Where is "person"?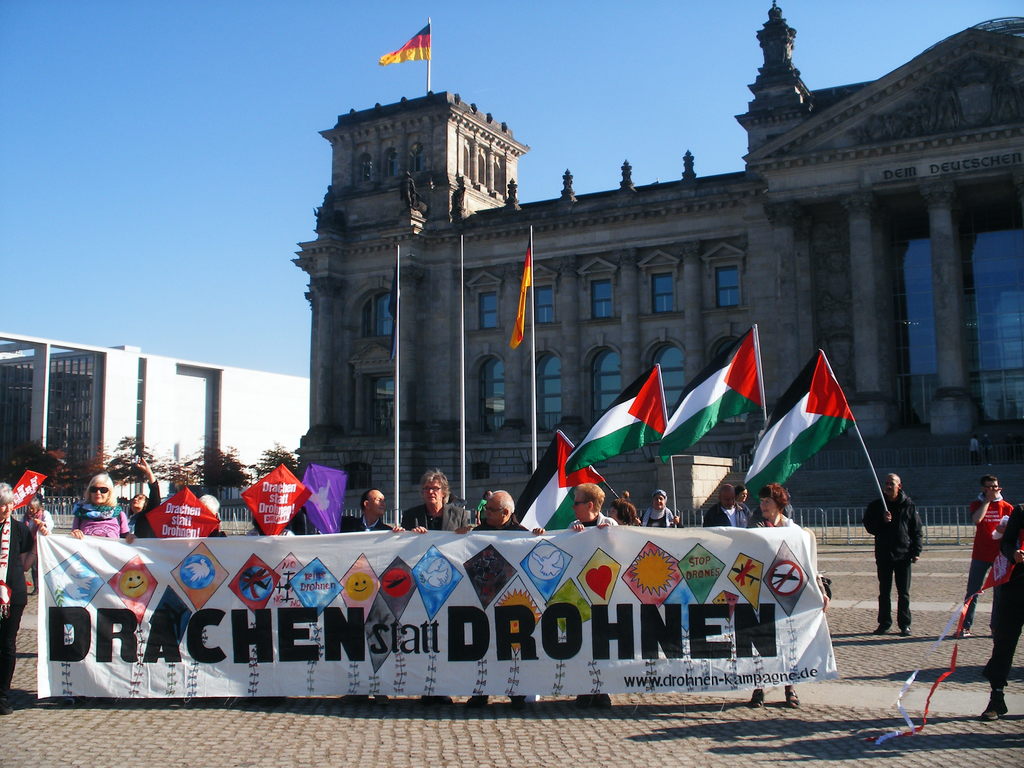
397 473 472 527.
